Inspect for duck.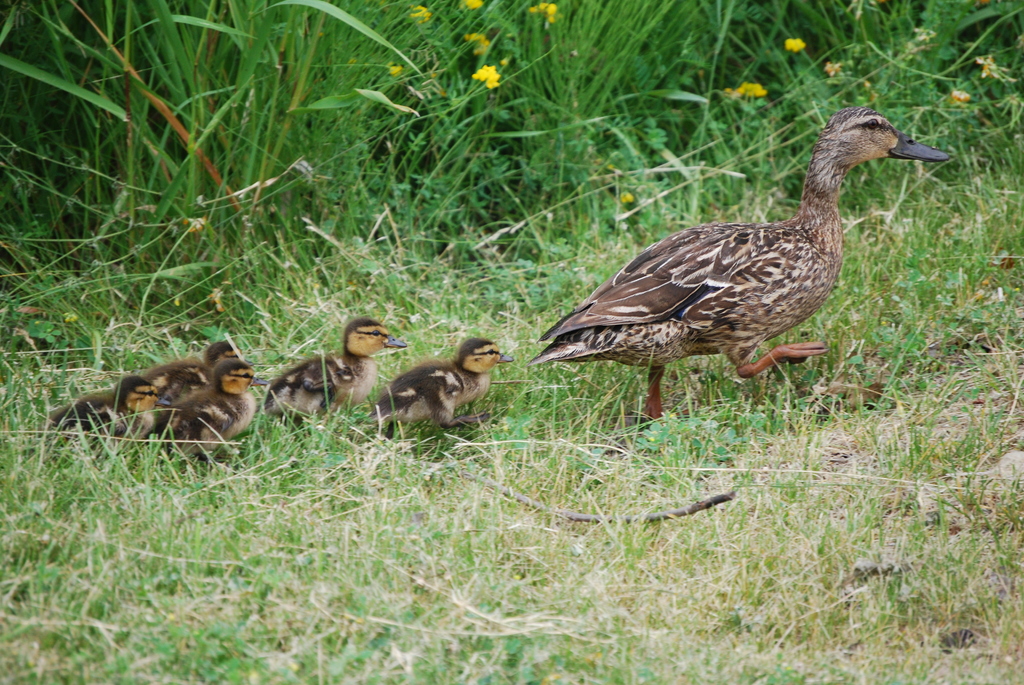
Inspection: BBox(136, 358, 260, 458).
